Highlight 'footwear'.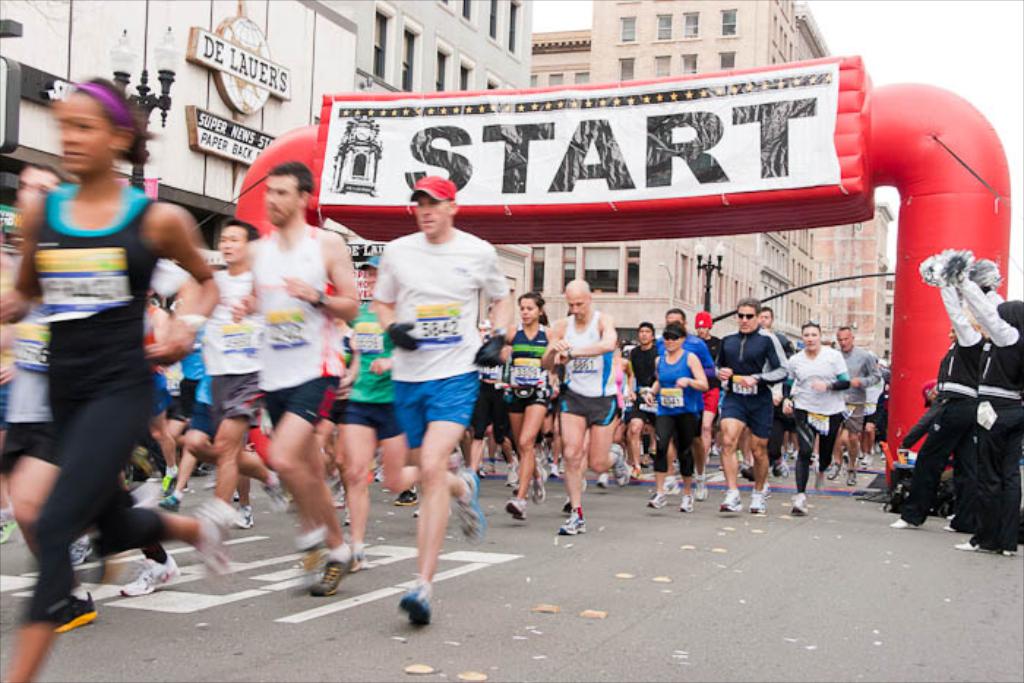
Highlighted region: {"x1": 695, "y1": 478, "x2": 707, "y2": 499}.
